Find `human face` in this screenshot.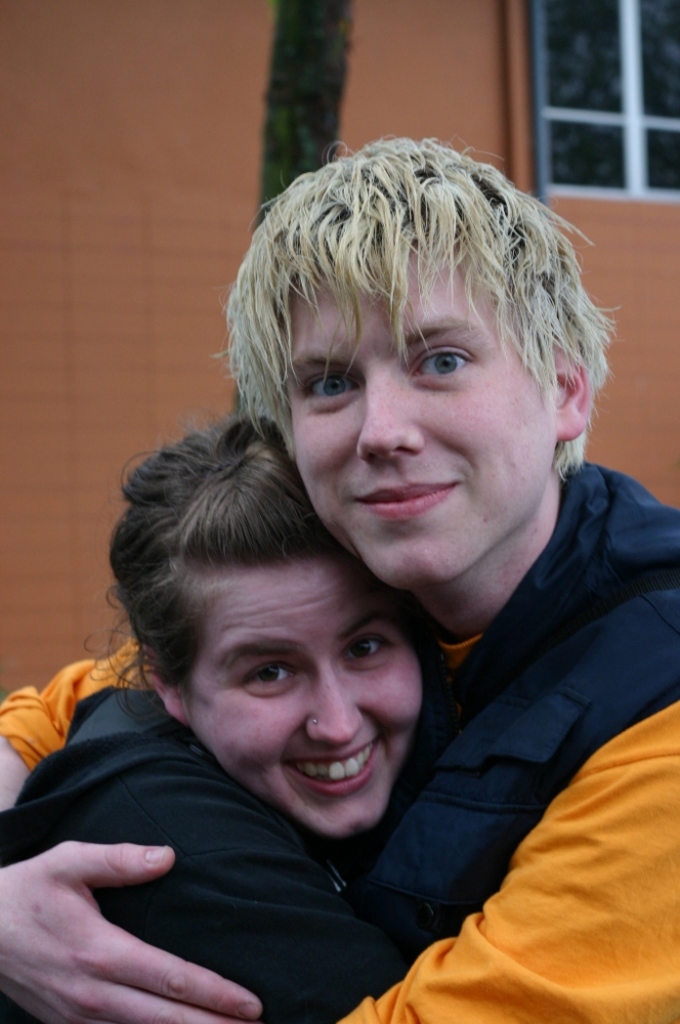
The bounding box for `human face` is (290,244,558,583).
